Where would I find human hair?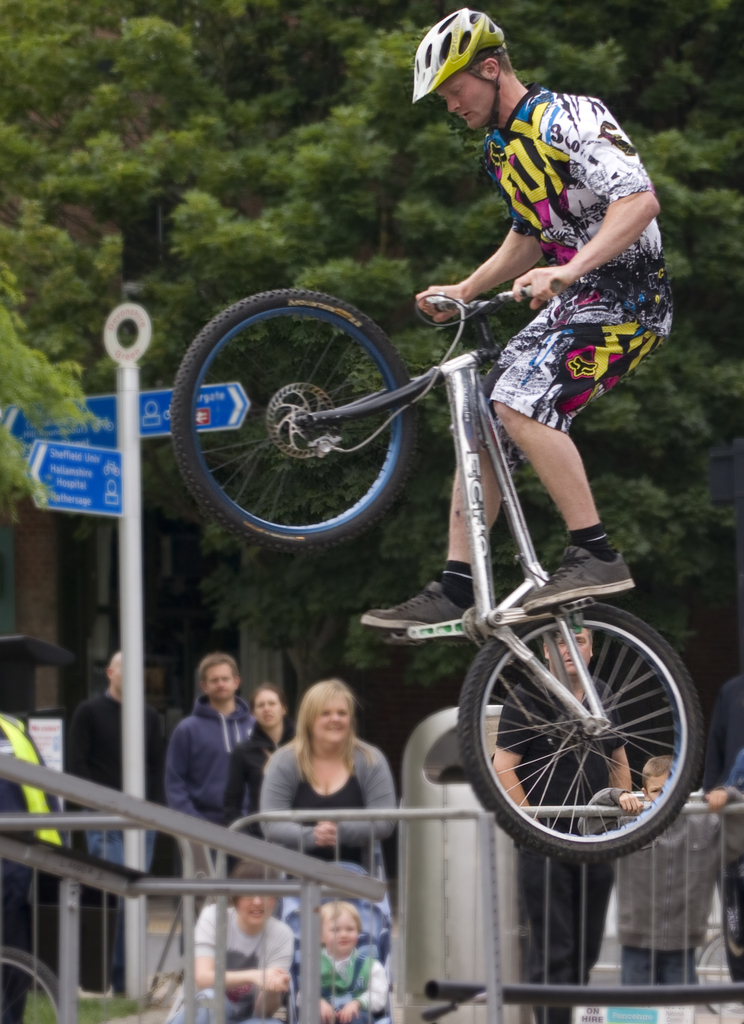
At select_region(638, 751, 672, 798).
